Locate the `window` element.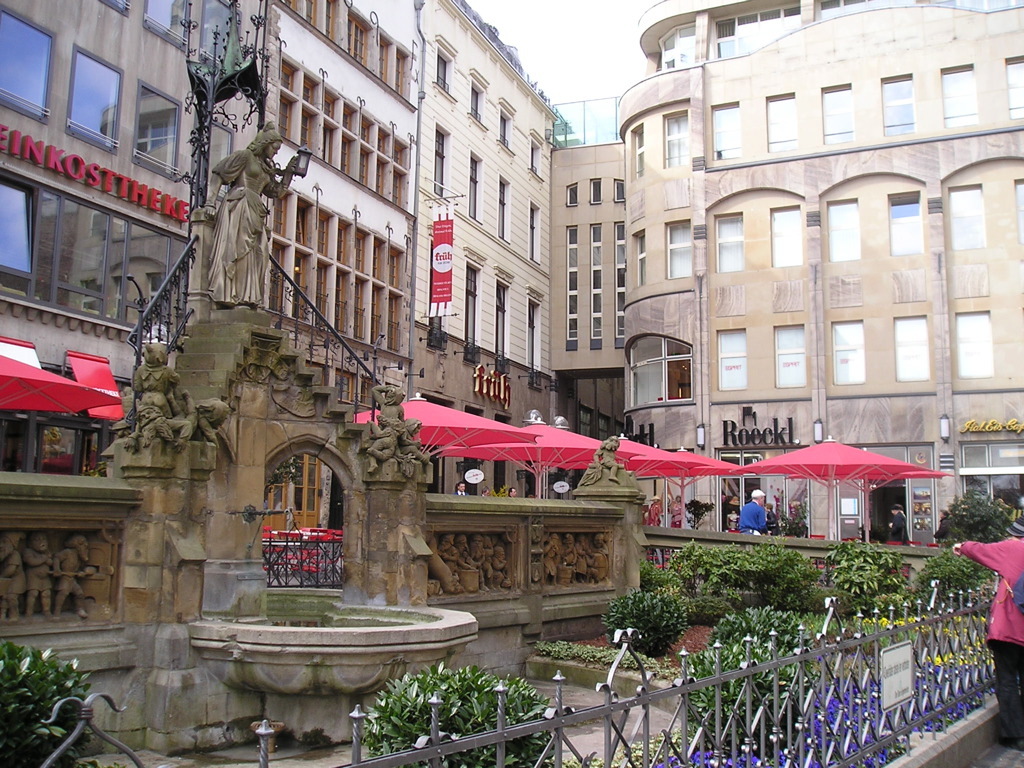
Element bbox: [824, 195, 862, 258].
